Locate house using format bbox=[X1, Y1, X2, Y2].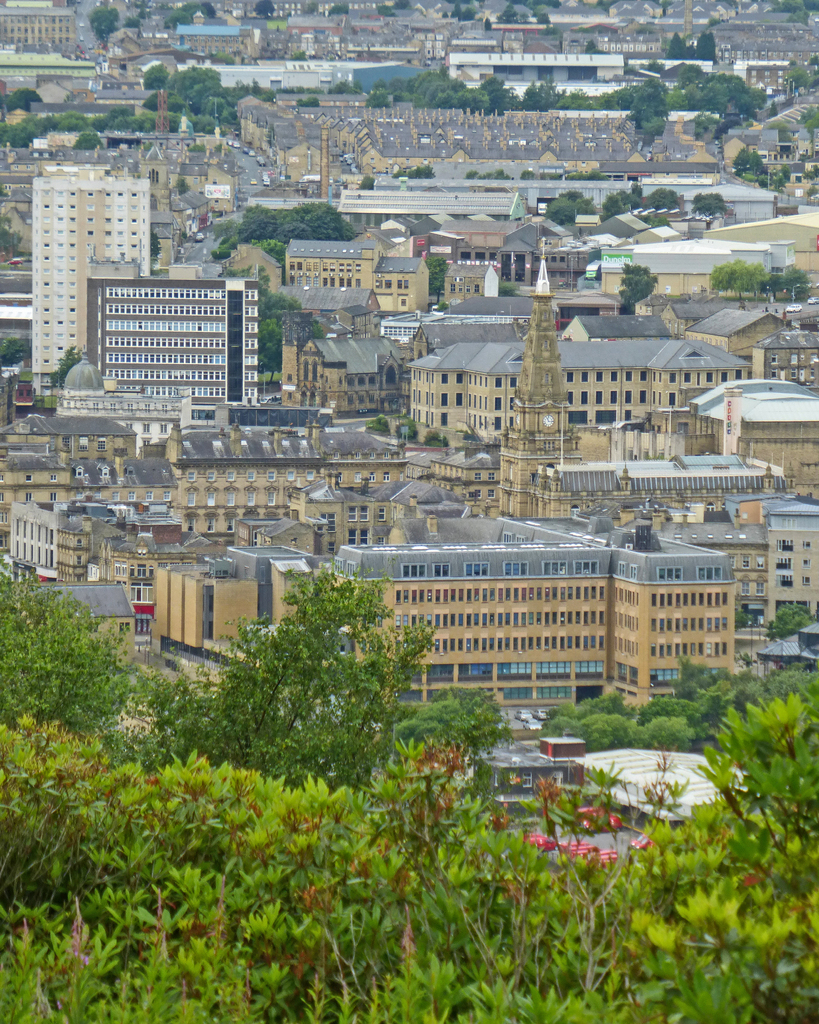
bbox=[444, 261, 502, 301].
